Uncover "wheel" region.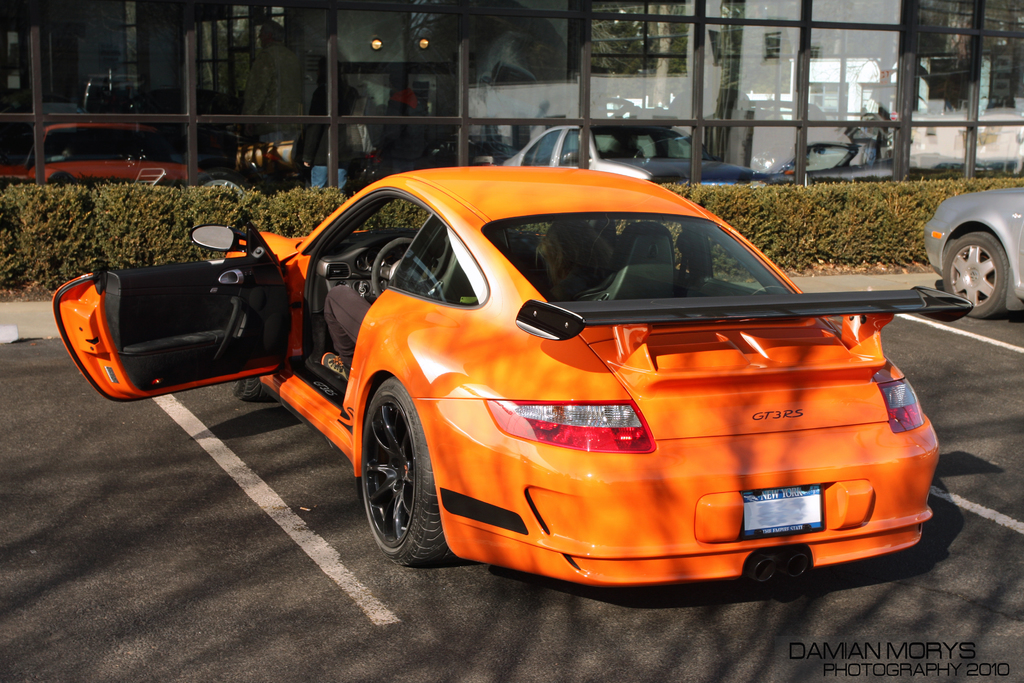
Uncovered: 359/375/447/572.
